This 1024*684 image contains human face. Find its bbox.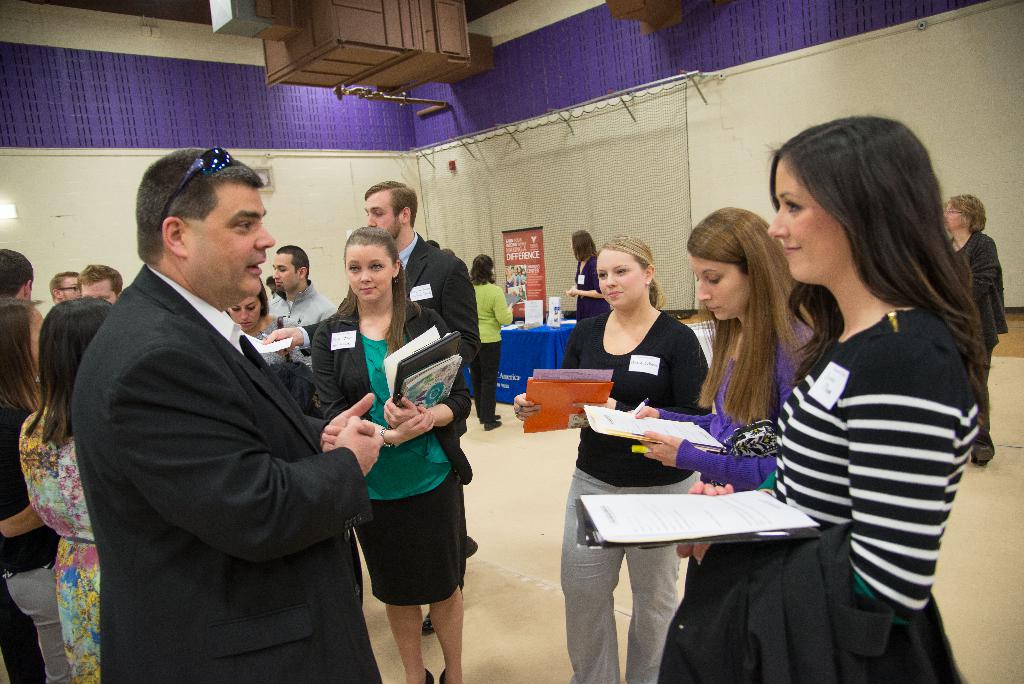
BBox(80, 273, 119, 306).
